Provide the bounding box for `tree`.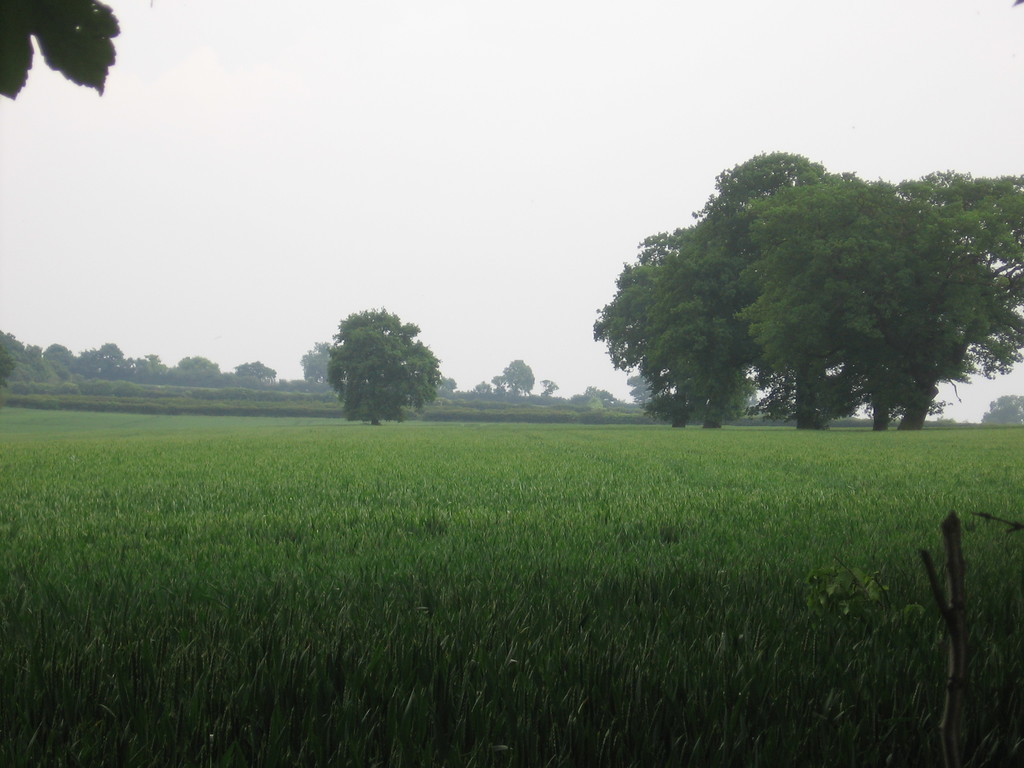
rect(980, 394, 1023, 430).
